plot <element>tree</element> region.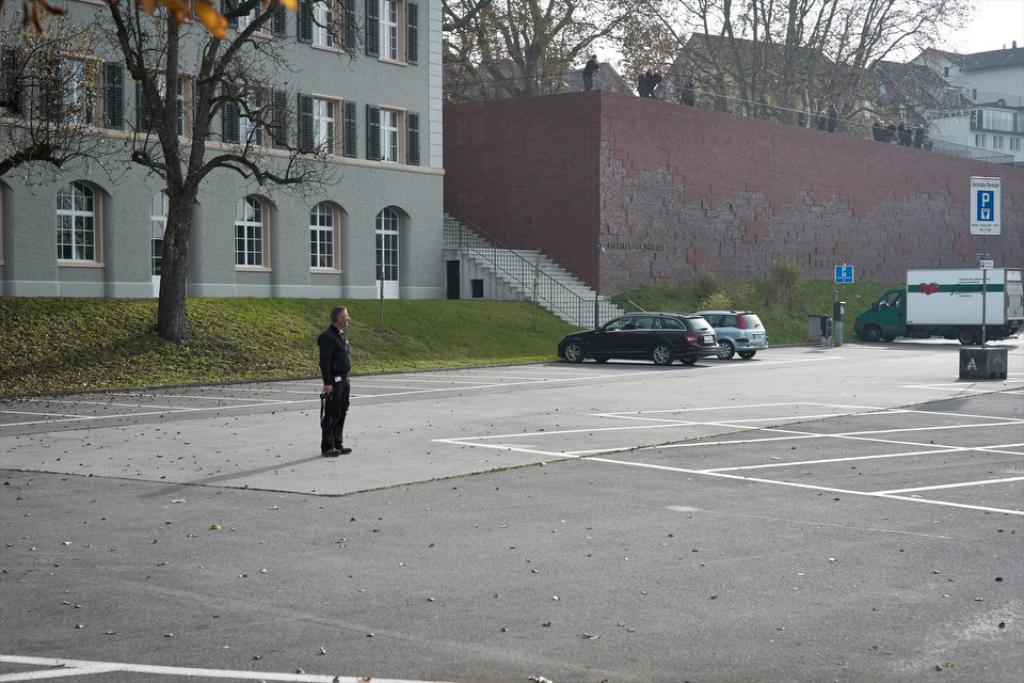
Plotted at [441,0,625,108].
